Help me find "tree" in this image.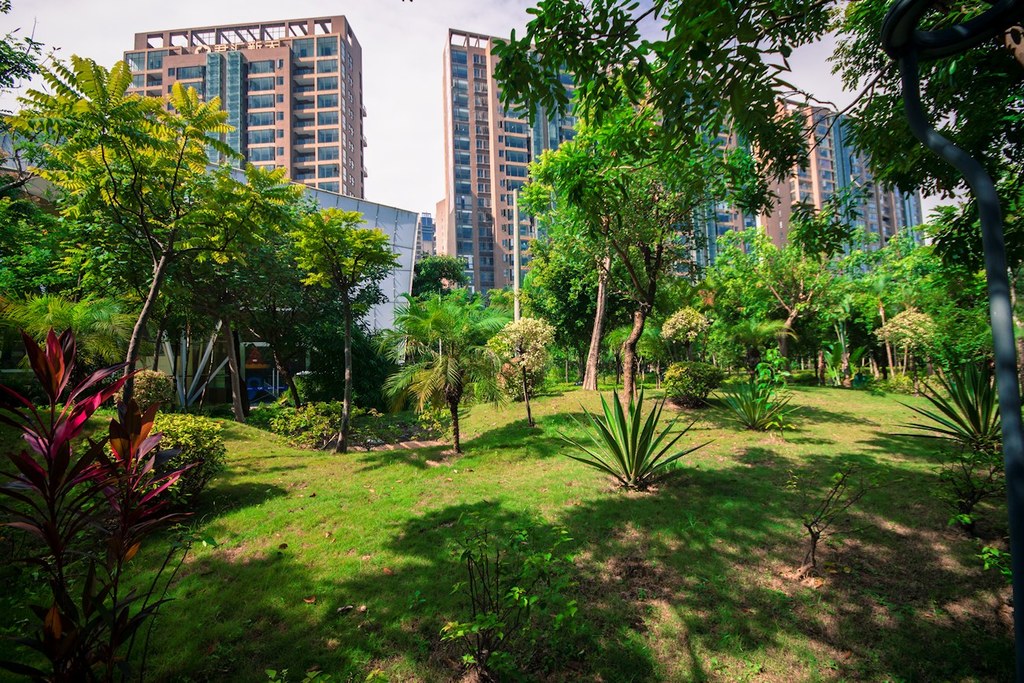
Found it: select_region(475, 0, 1023, 452).
